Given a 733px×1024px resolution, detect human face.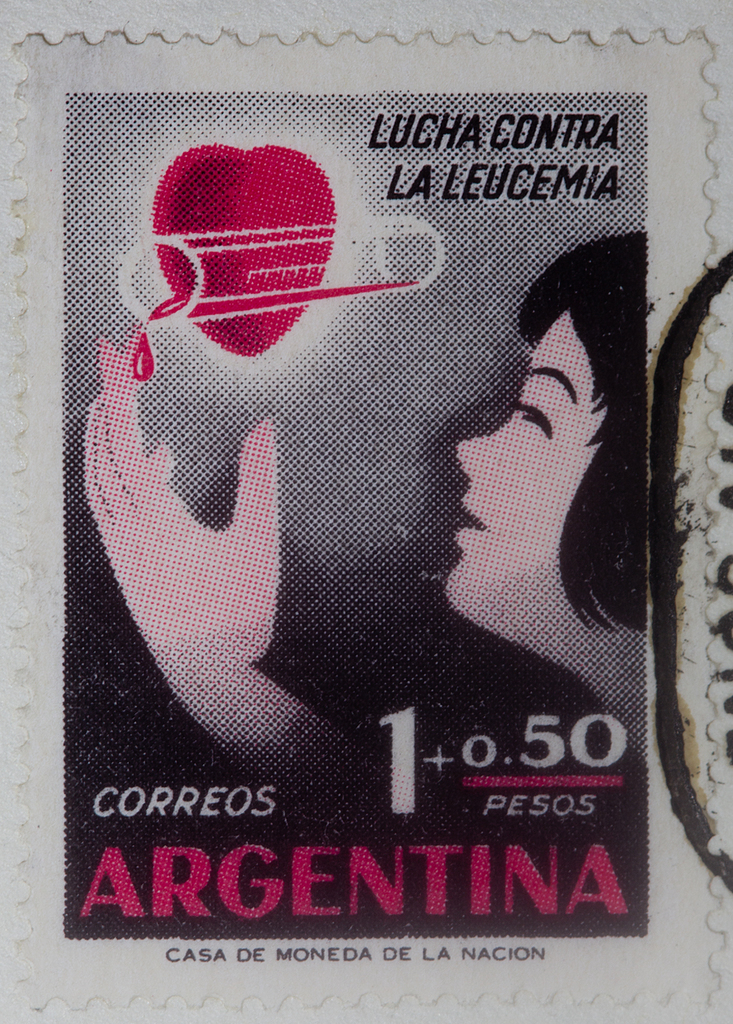
x1=444 y1=310 x2=605 y2=666.
